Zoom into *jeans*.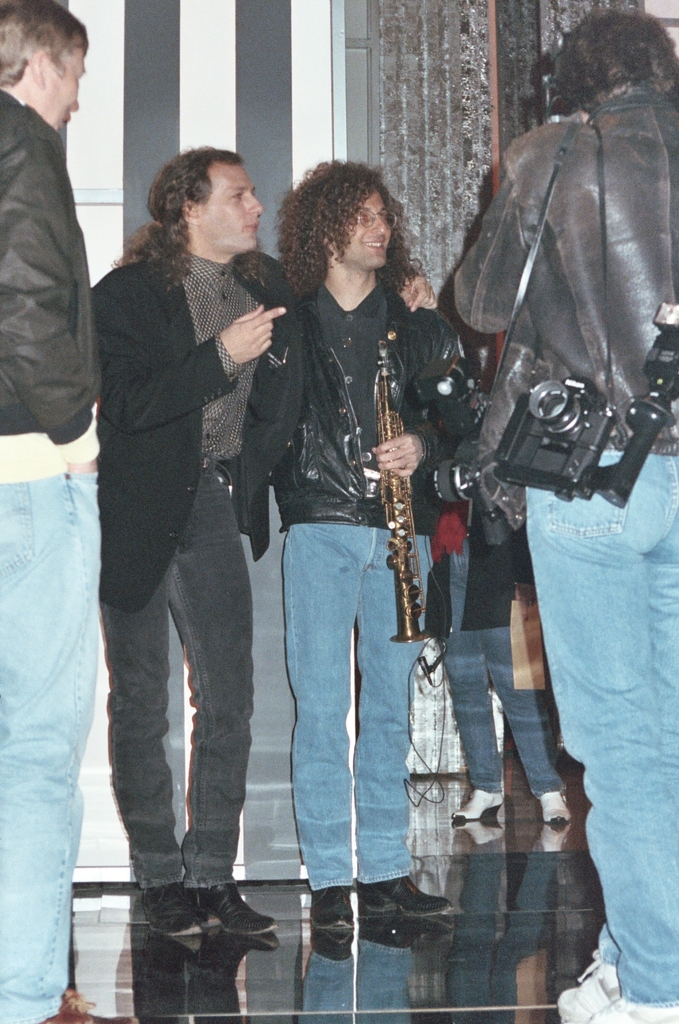
Zoom target: [524, 445, 678, 1006].
